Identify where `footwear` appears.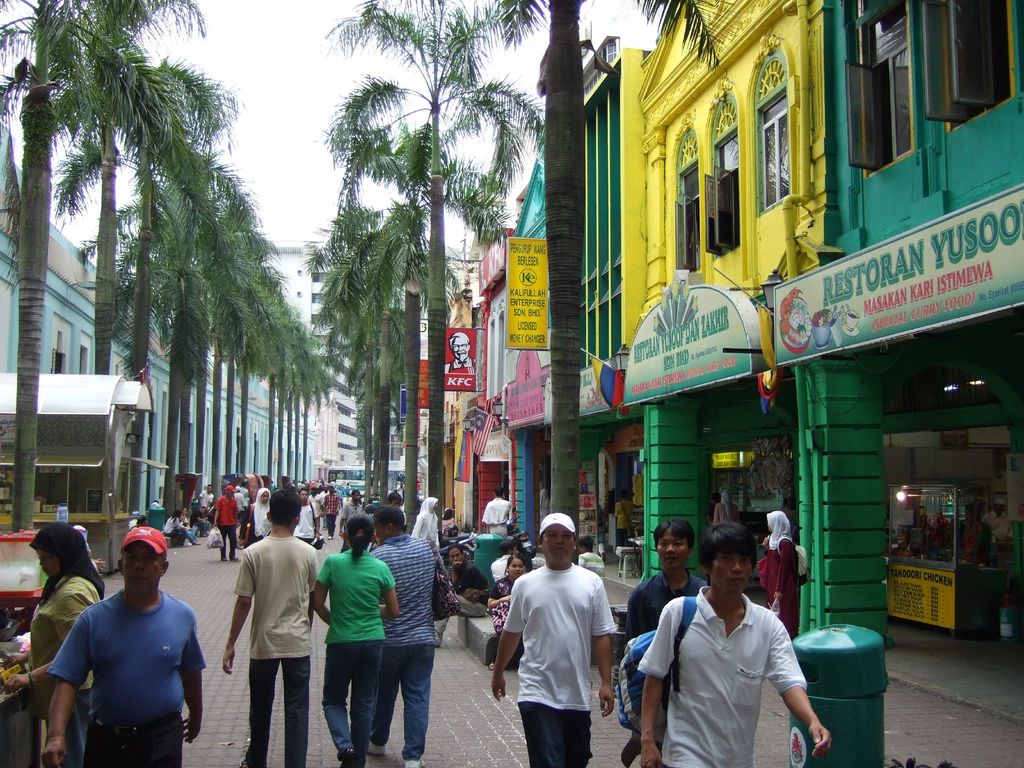
Appears at select_region(227, 554, 237, 563).
